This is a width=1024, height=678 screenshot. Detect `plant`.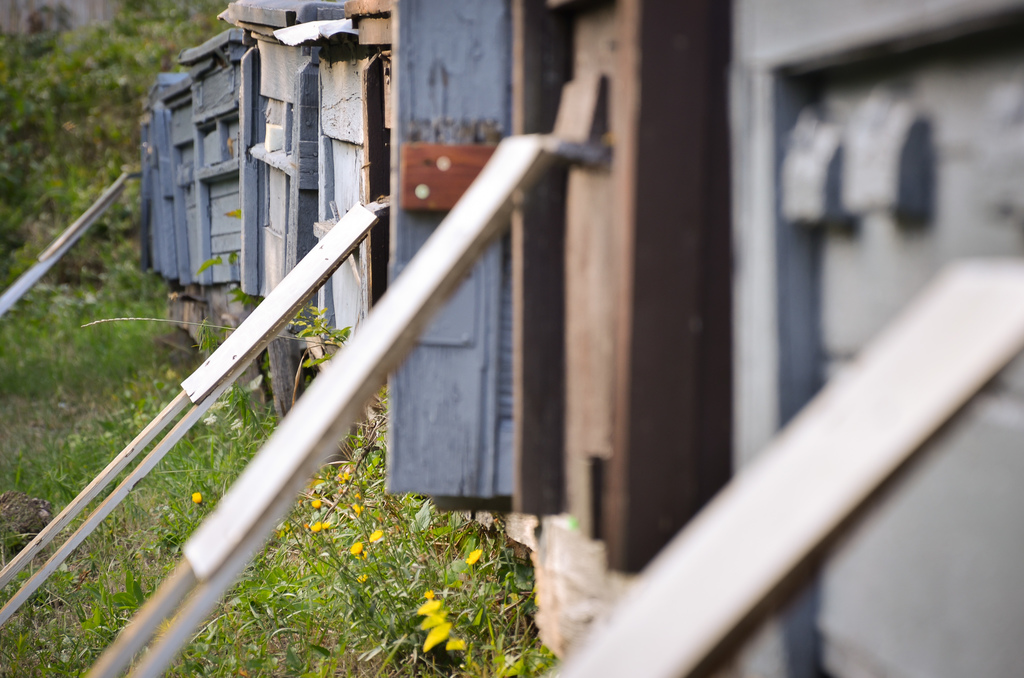
select_region(184, 430, 564, 671).
